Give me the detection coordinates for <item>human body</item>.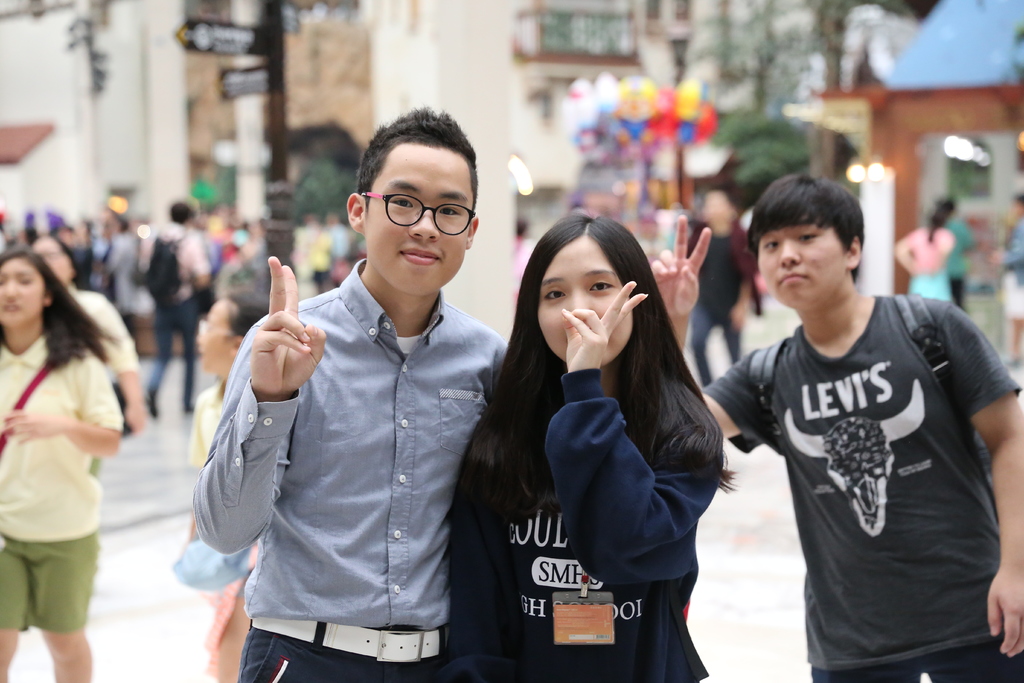
[451, 215, 732, 680].
